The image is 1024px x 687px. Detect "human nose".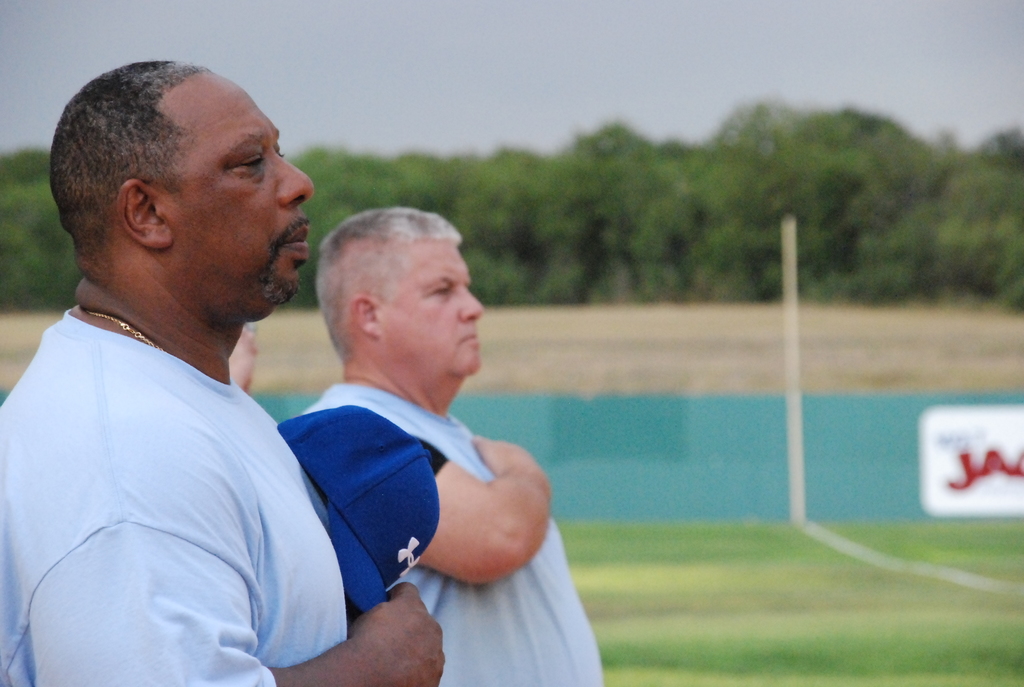
Detection: left=458, top=290, right=489, bottom=320.
